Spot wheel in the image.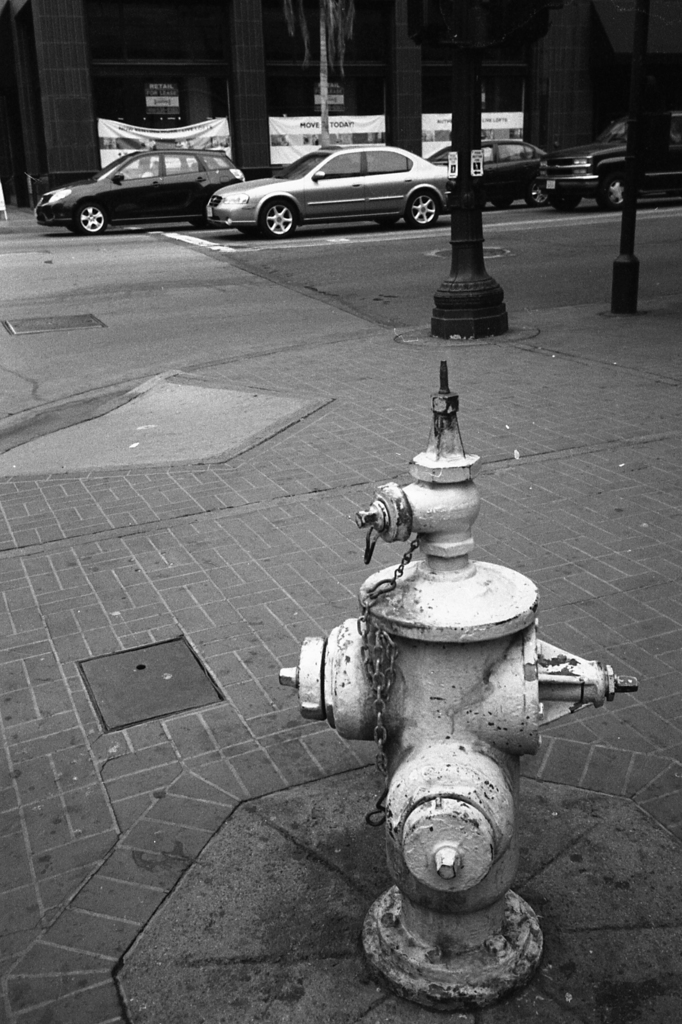
wheel found at [66, 225, 78, 236].
